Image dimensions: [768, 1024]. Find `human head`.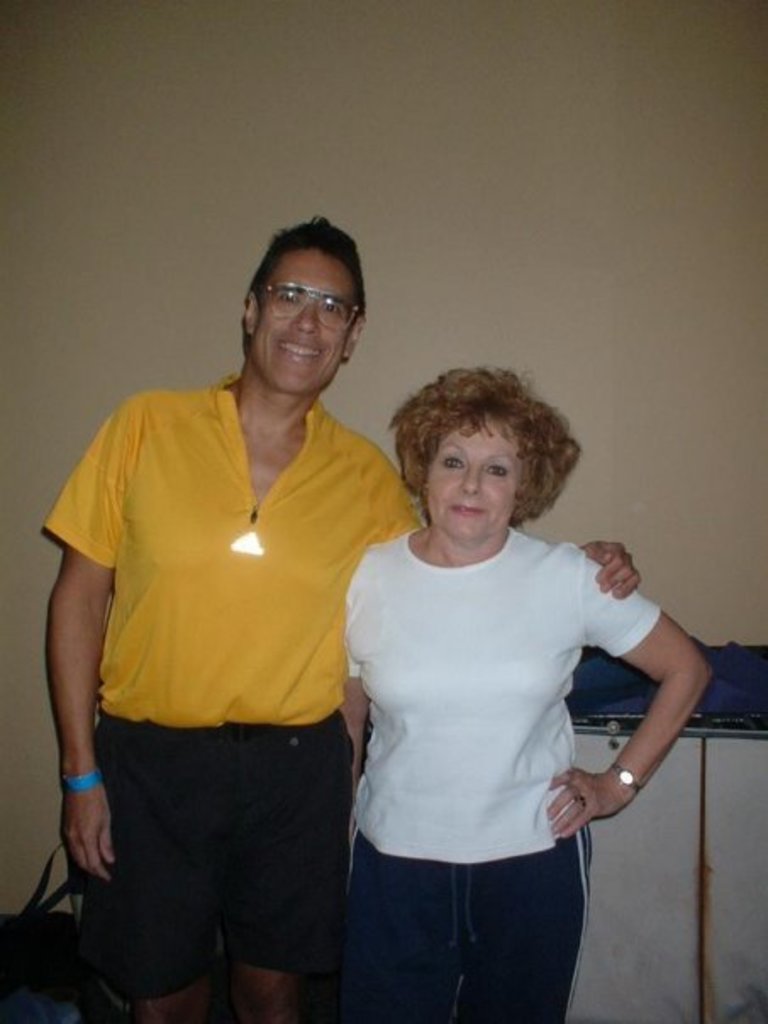
385/358/580/546.
